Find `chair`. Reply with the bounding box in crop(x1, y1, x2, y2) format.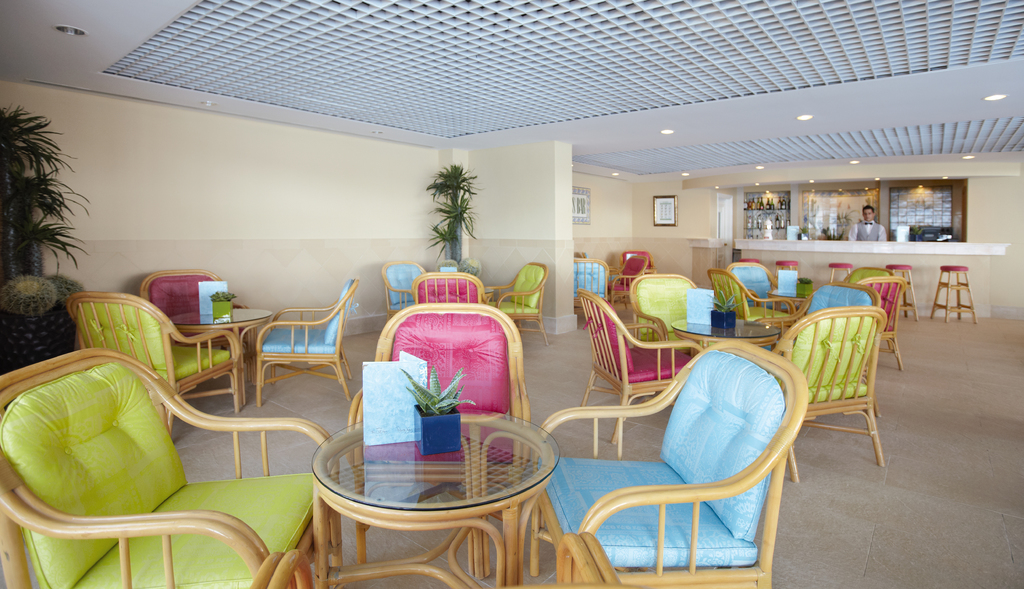
crop(570, 279, 712, 441).
